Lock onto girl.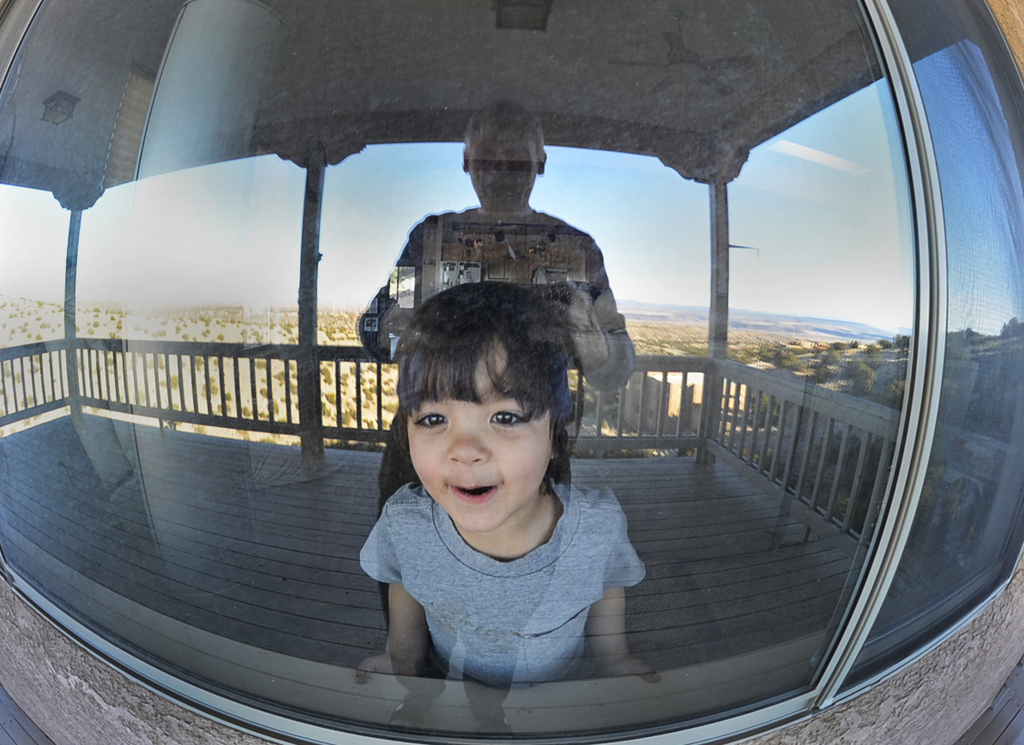
Locked: {"left": 357, "top": 280, "right": 662, "bottom": 684}.
